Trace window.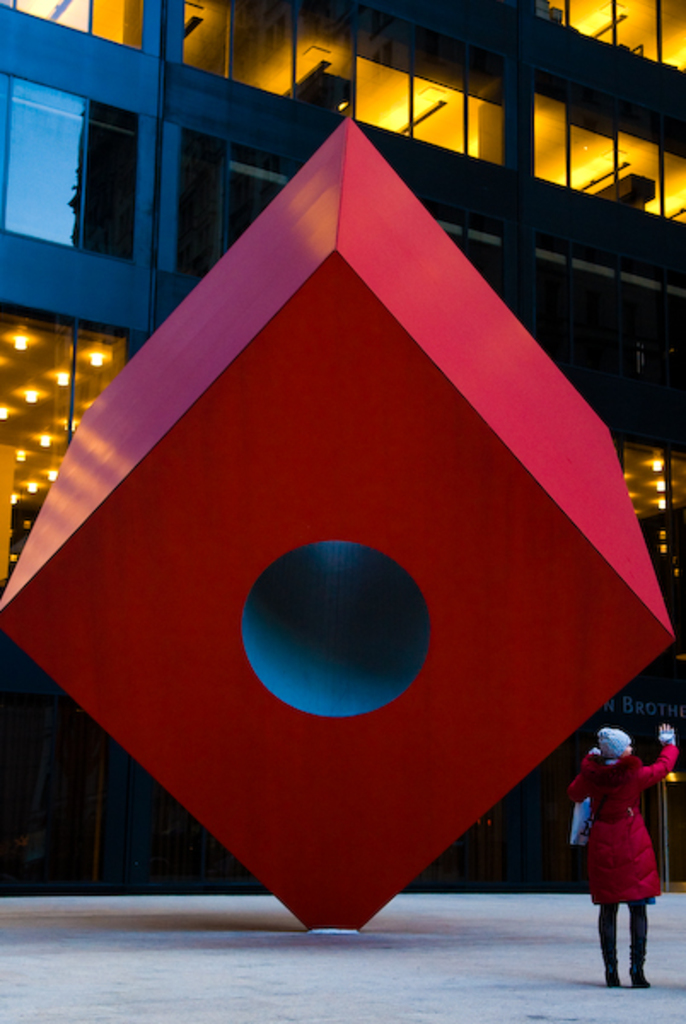
Traced to <bbox>3, 73, 135, 254</bbox>.
